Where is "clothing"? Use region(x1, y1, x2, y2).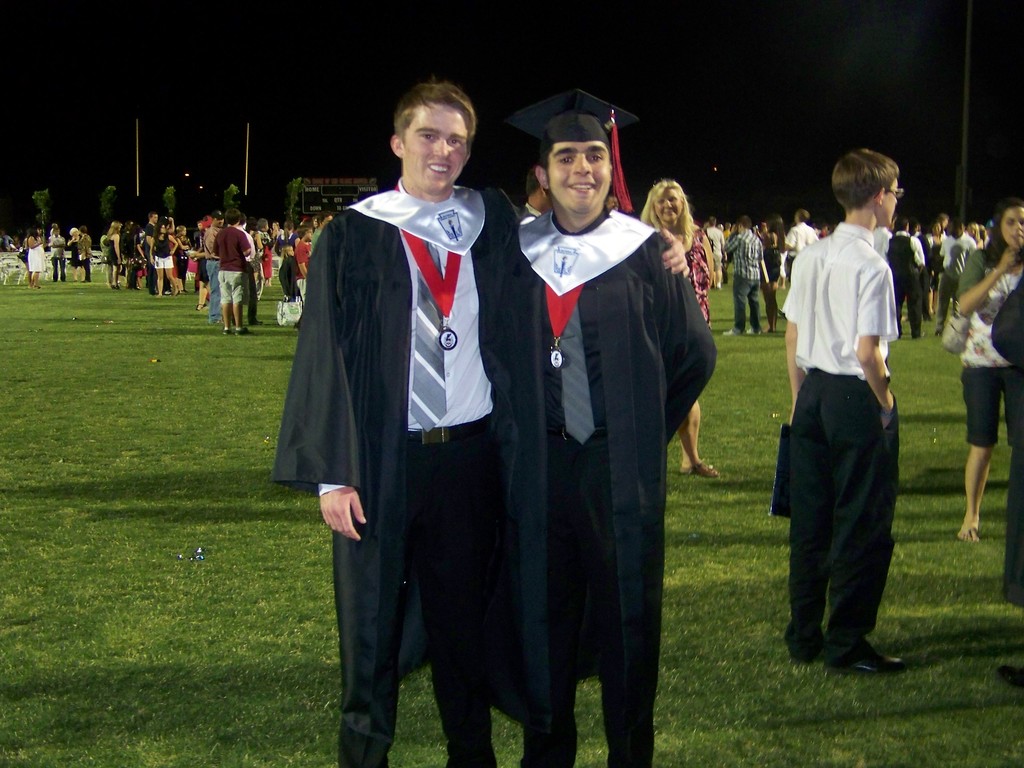
region(76, 232, 95, 283).
